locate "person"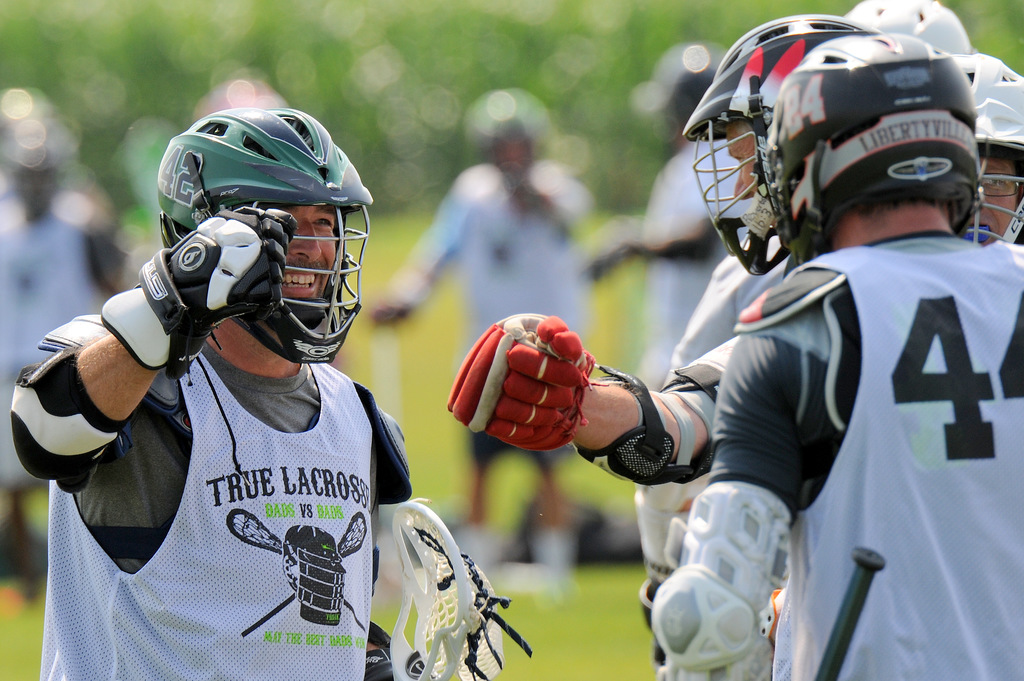
l=1, t=97, r=527, b=680
